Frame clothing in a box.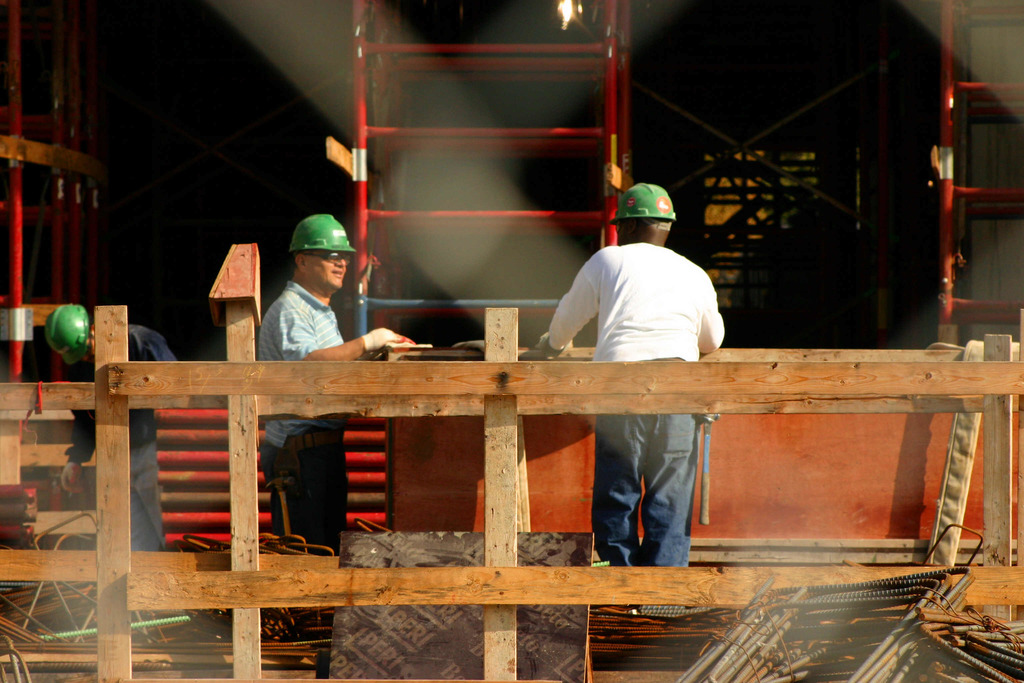
rect(134, 444, 163, 552).
